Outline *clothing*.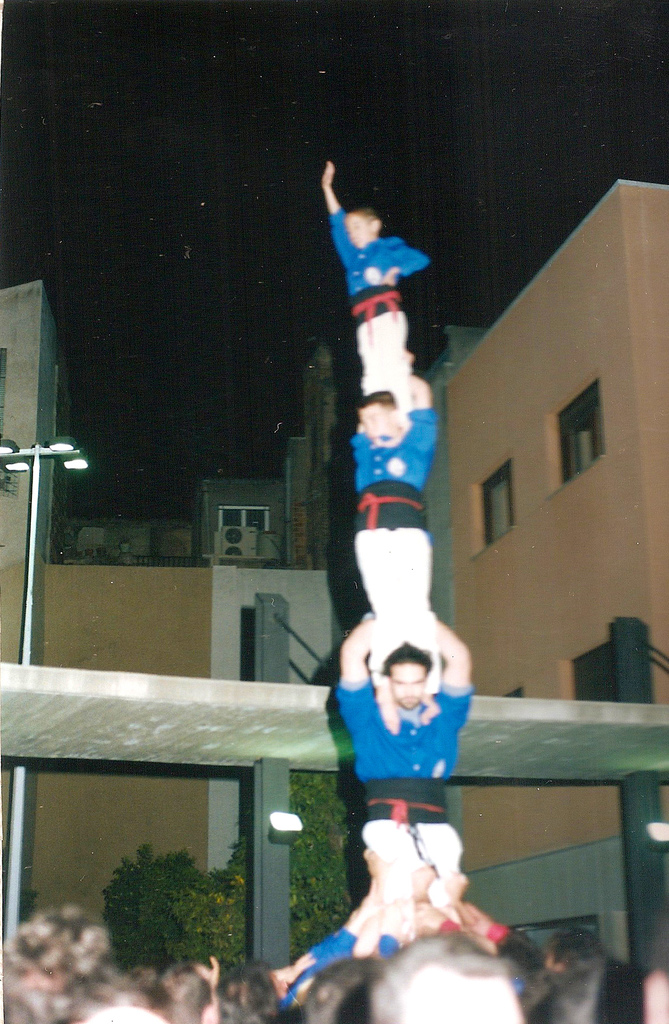
Outline: 328:209:431:416.
